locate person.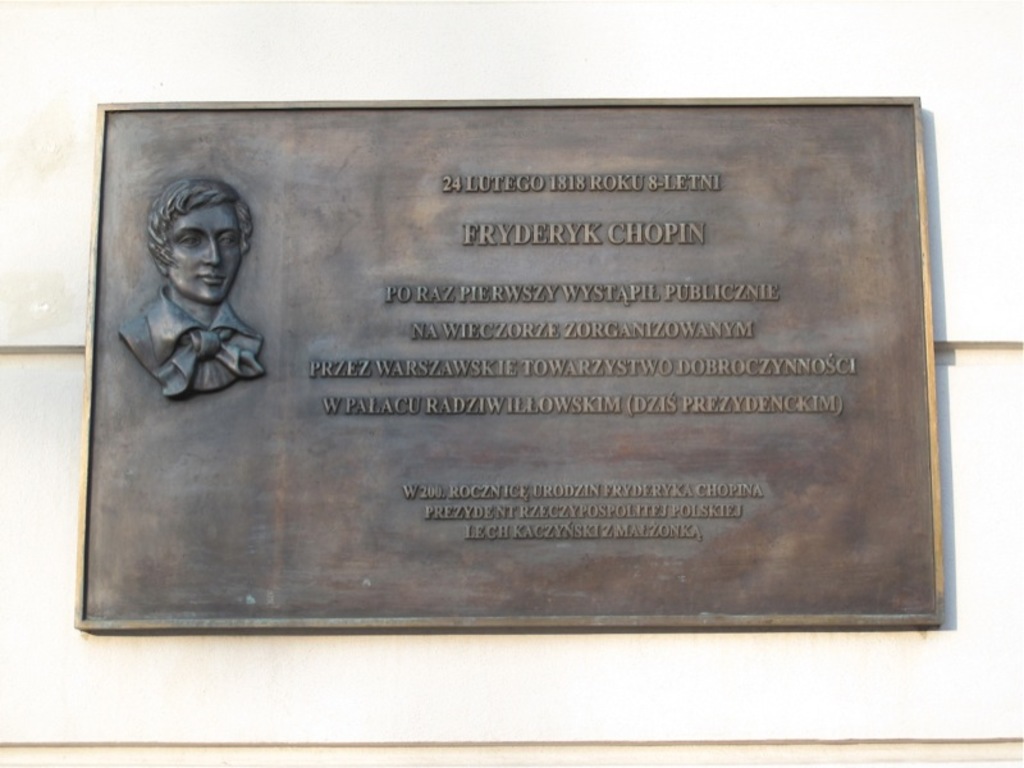
Bounding box: bbox(141, 175, 279, 431).
